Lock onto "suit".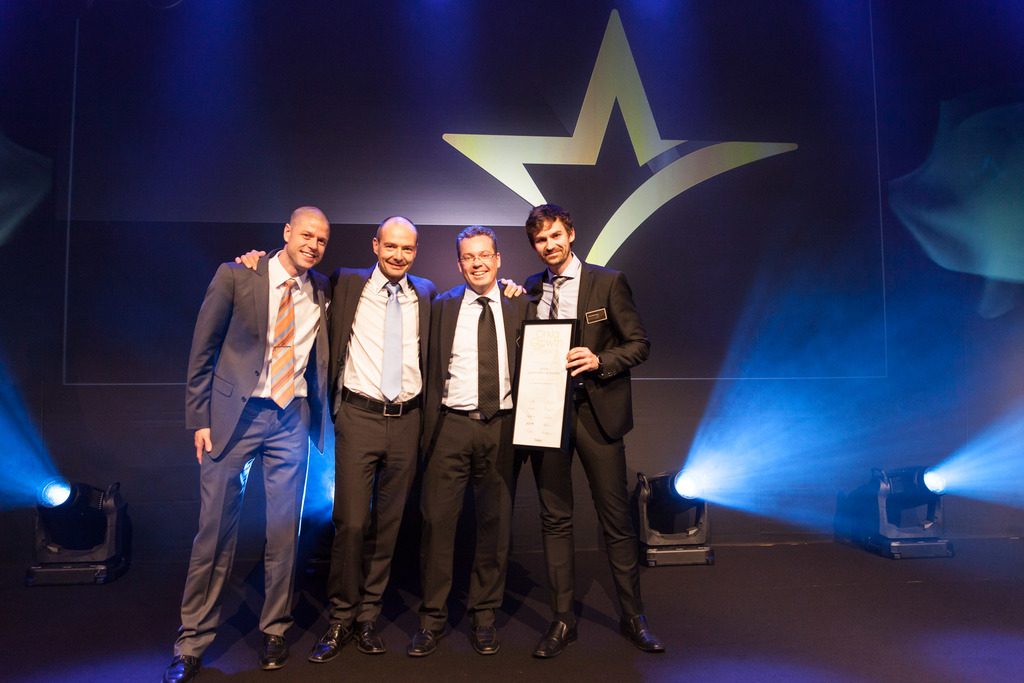
Locked: BBox(524, 254, 652, 620).
